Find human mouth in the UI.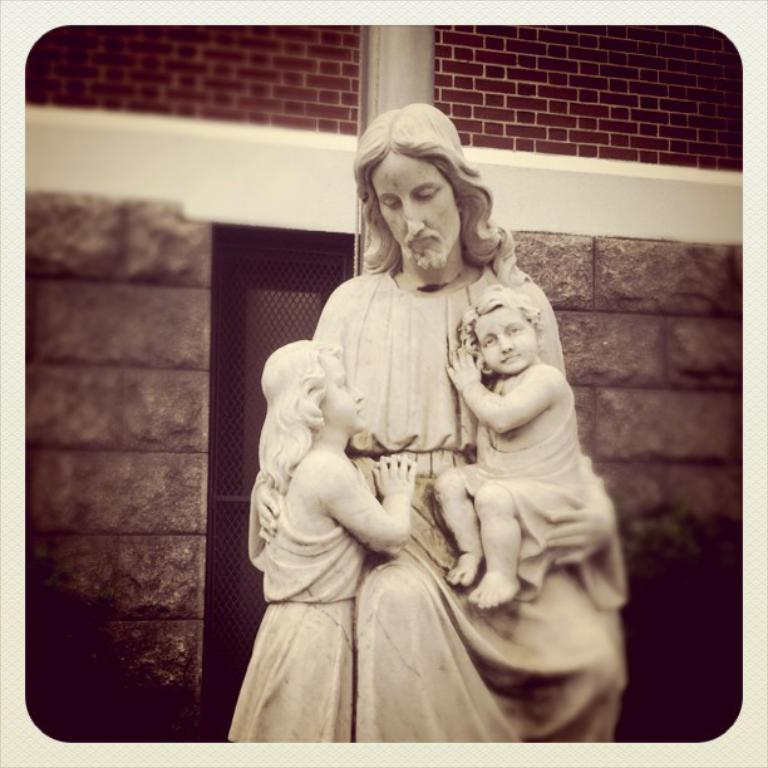
UI element at pyautogui.locateOnScreen(355, 408, 361, 415).
